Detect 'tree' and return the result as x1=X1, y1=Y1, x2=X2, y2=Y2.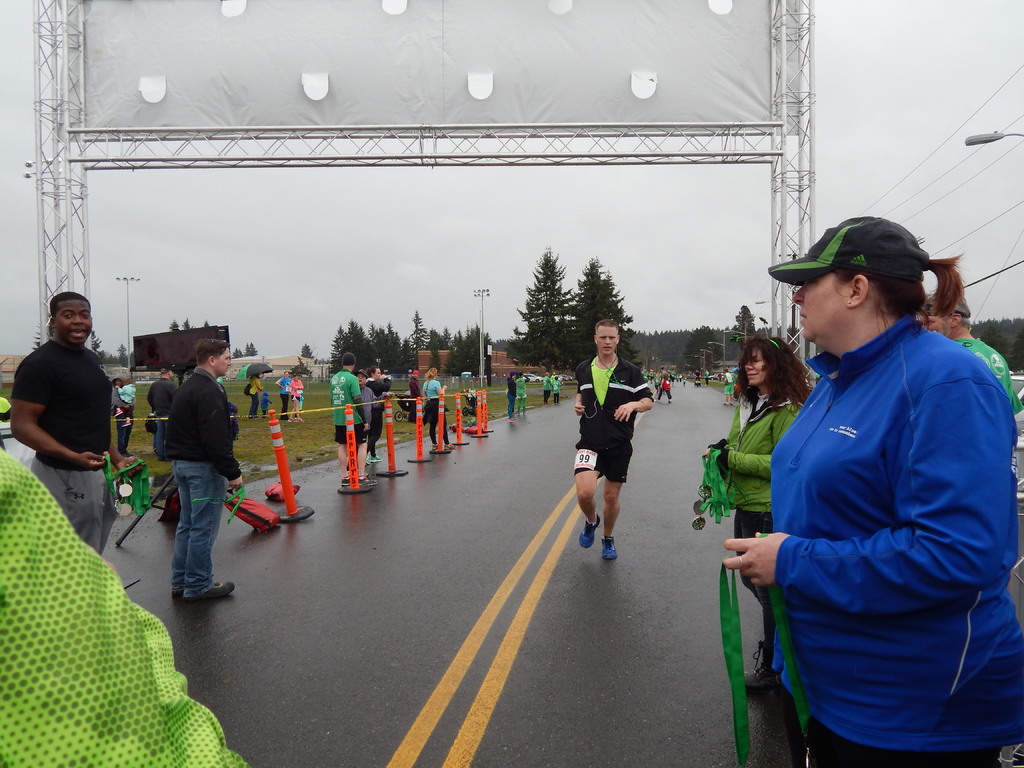
x1=511, y1=245, x2=580, y2=373.
